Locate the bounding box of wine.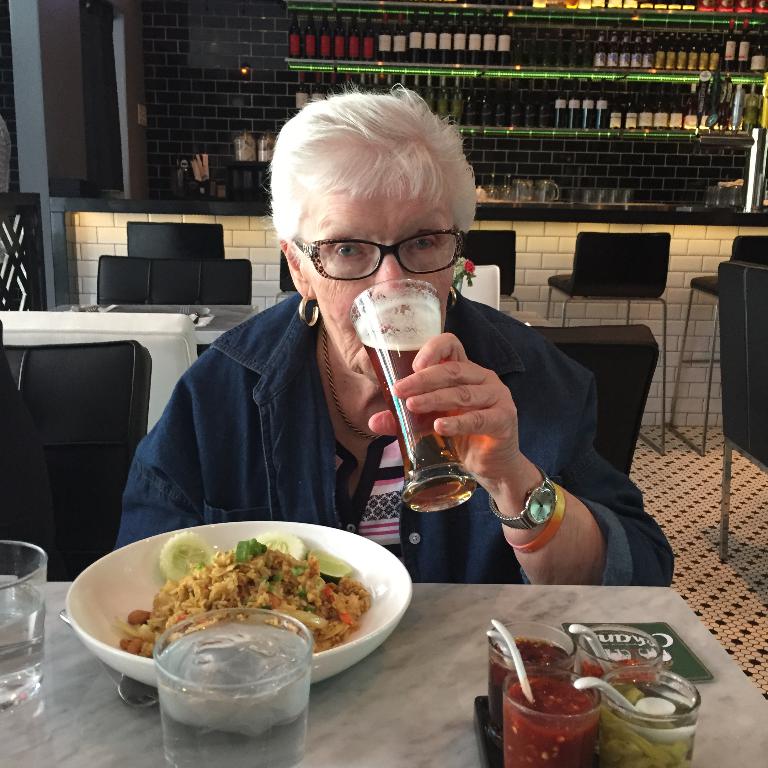
Bounding box: bbox=[360, 334, 479, 514].
